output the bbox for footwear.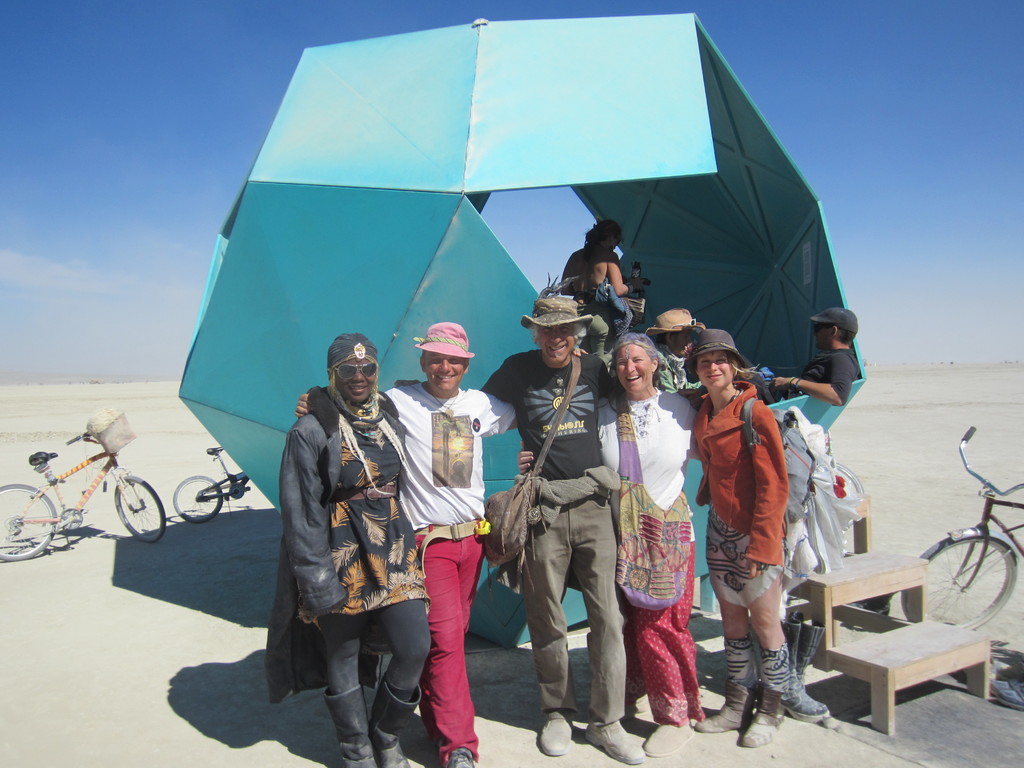
(x1=739, y1=685, x2=781, y2=746).
